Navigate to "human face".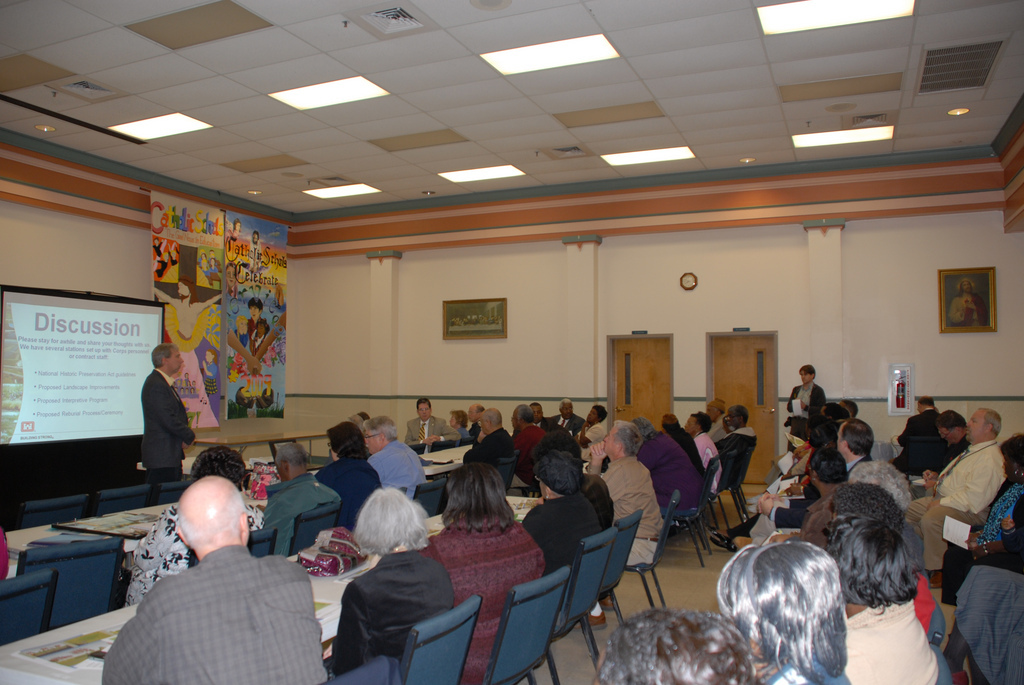
Navigation target: crop(417, 402, 432, 418).
